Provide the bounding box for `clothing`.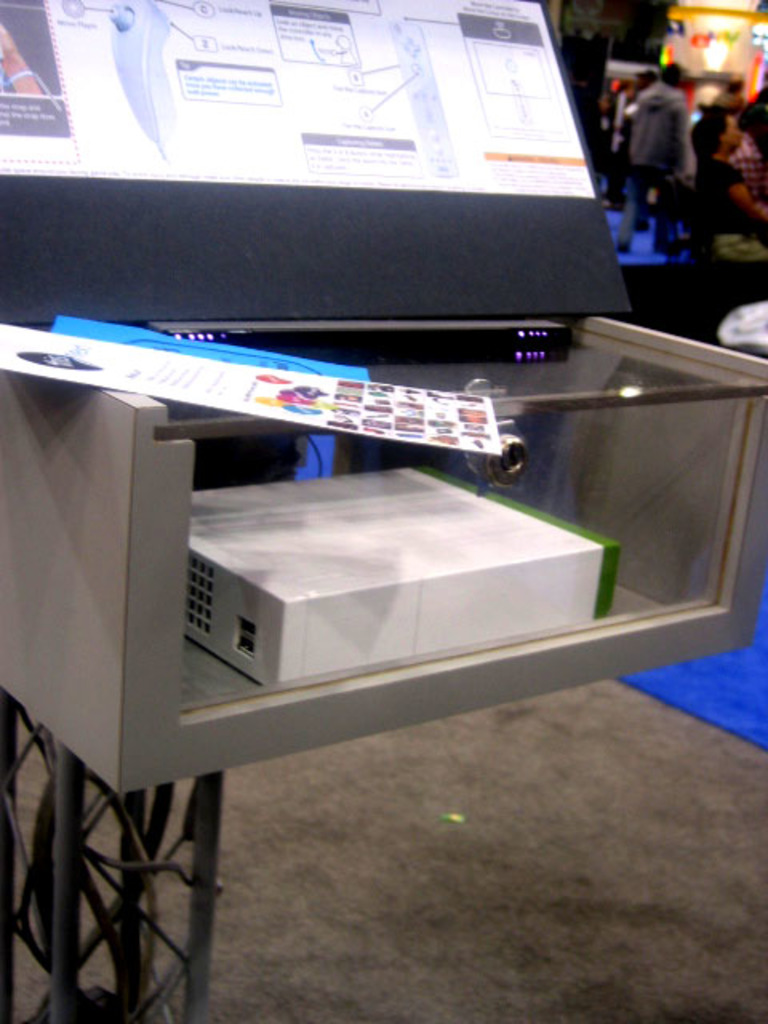
crop(616, 83, 704, 251).
